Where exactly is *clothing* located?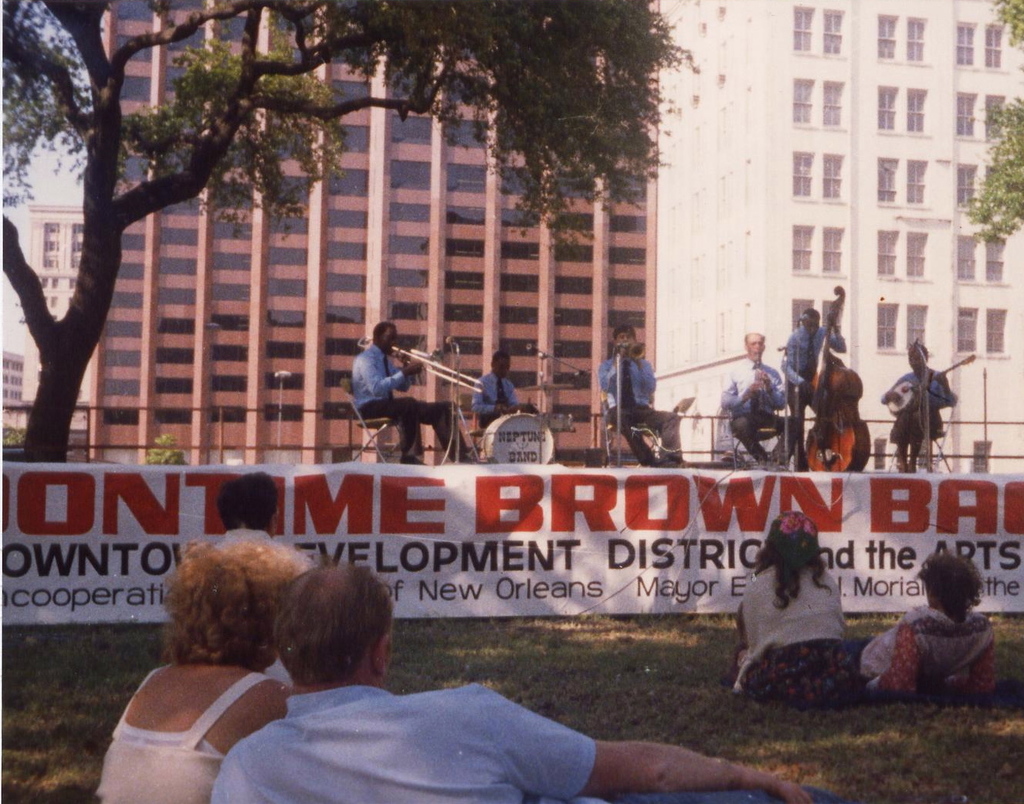
Its bounding box is [x1=595, y1=358, x2=680, y2=470].
